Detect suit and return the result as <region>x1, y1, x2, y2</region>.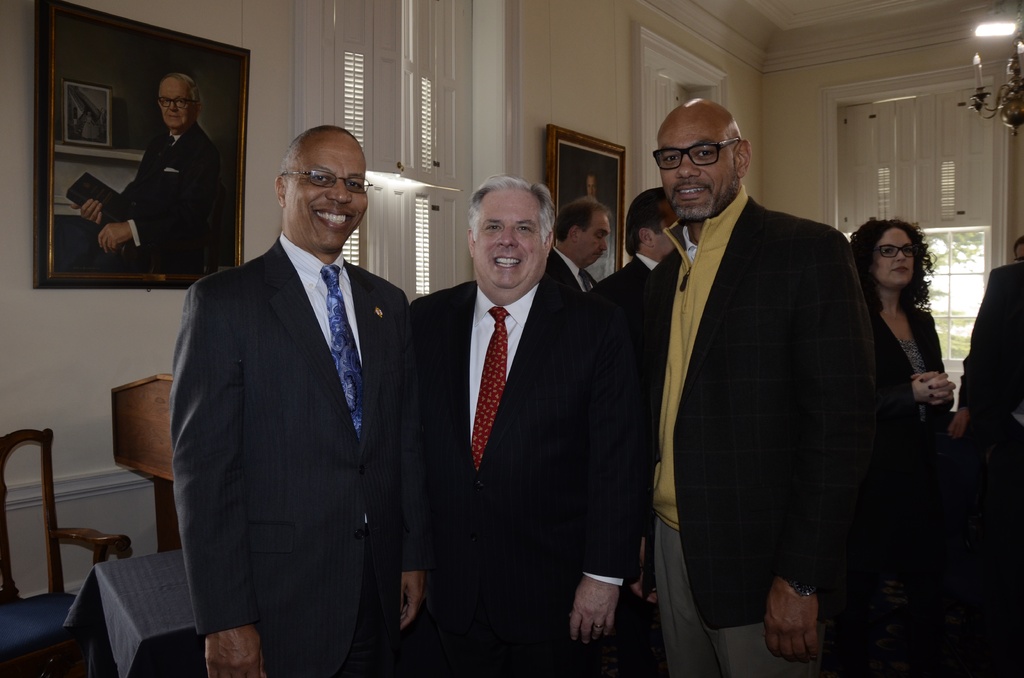
<region>54, 120, 220, 273</region>.
